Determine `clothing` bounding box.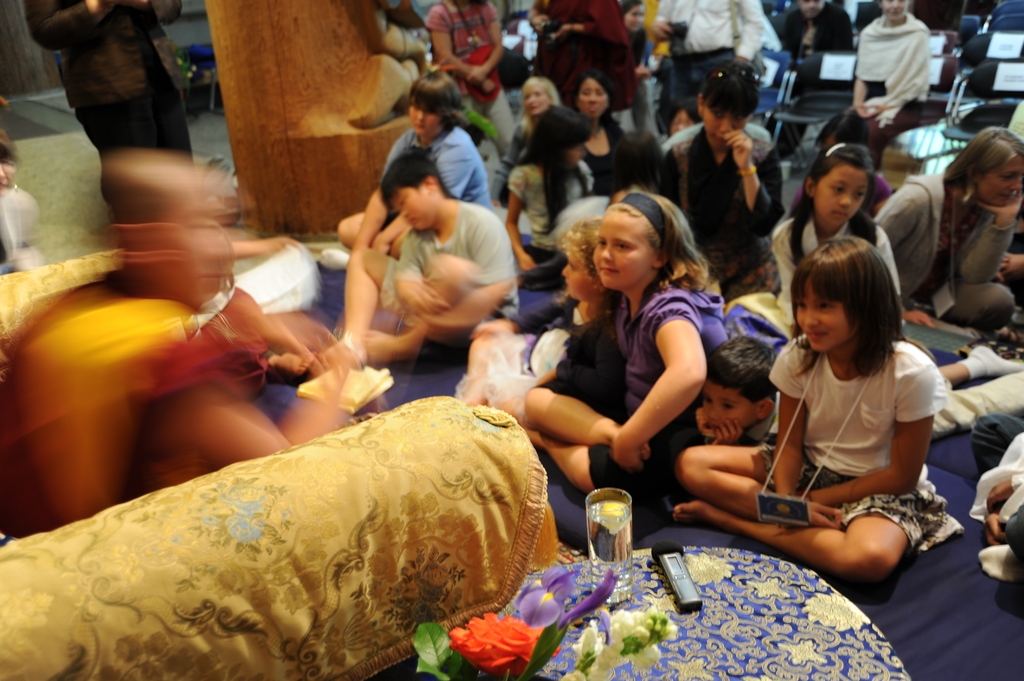
Determined: box=[24, 0, 198, 219].
